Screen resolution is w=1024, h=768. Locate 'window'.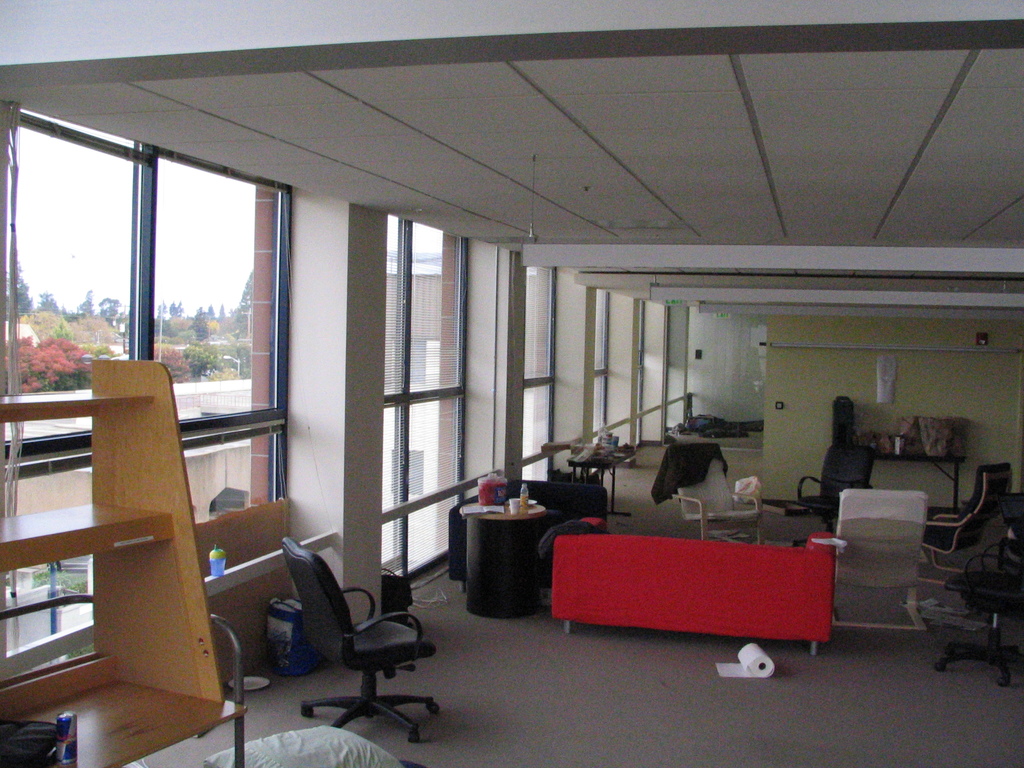
589 288 612 452.
